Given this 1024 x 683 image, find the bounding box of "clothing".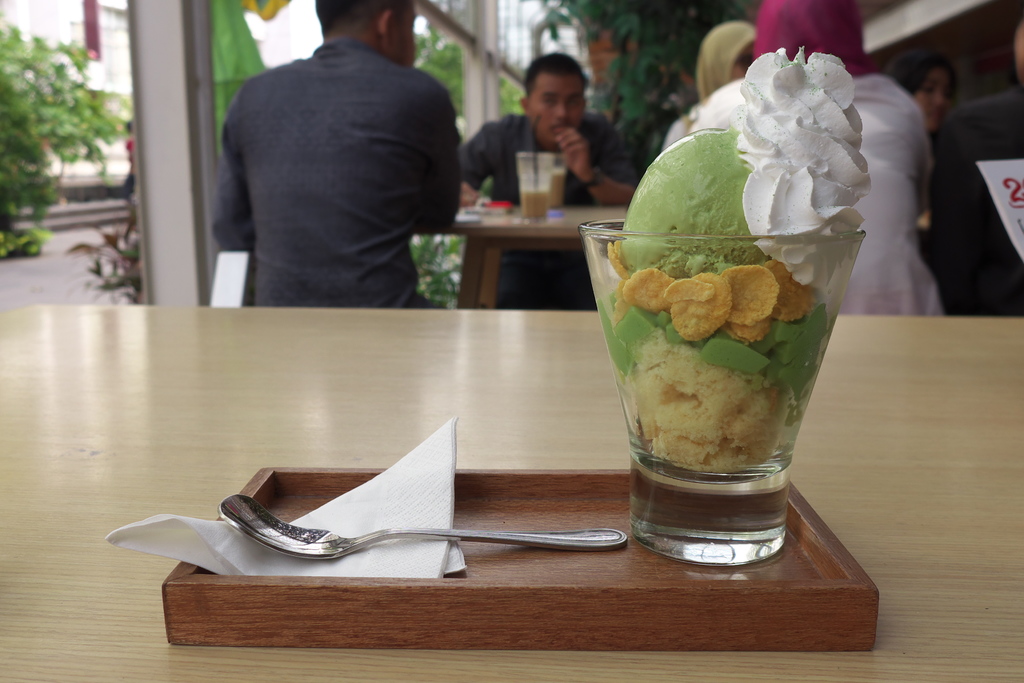
rect(833, 70, 942, 309).
